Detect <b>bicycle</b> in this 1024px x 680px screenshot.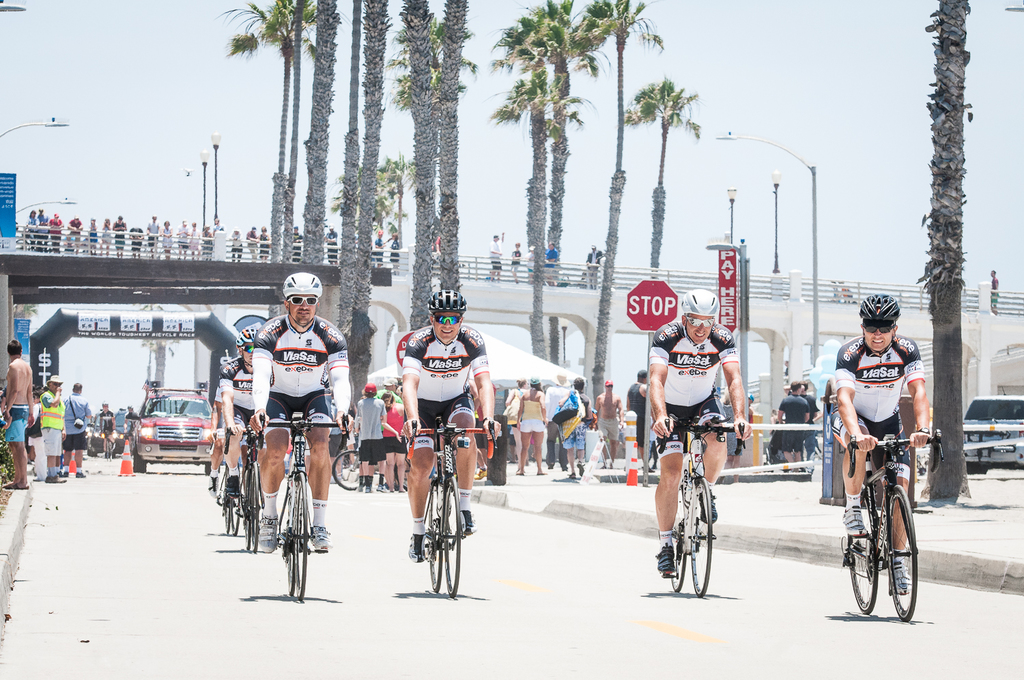
Detection: <region>332, 446, 410, 490</region>.
